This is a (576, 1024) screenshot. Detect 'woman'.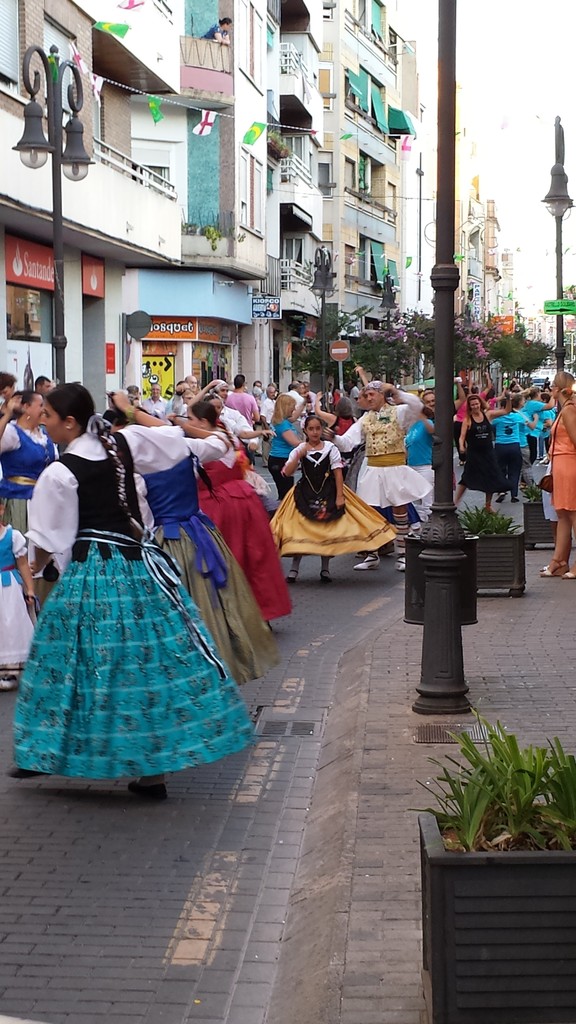
box=[200, 17, 230, 43].
